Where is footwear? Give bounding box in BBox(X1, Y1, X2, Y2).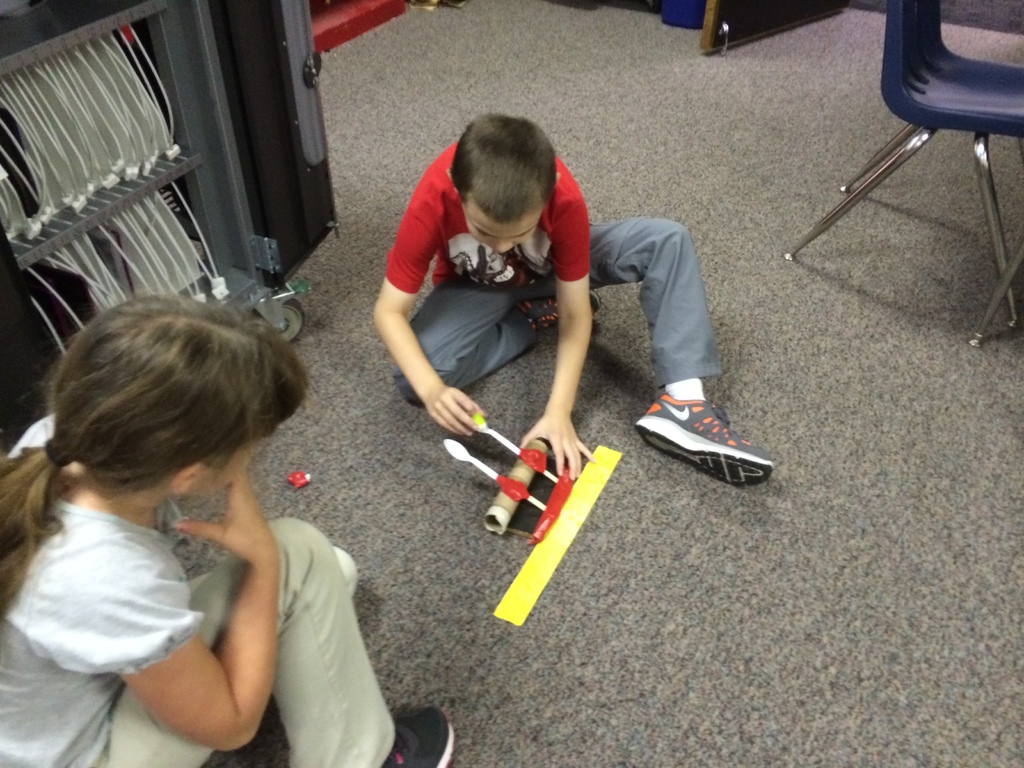
BBox(379, 707, 456, 767).
